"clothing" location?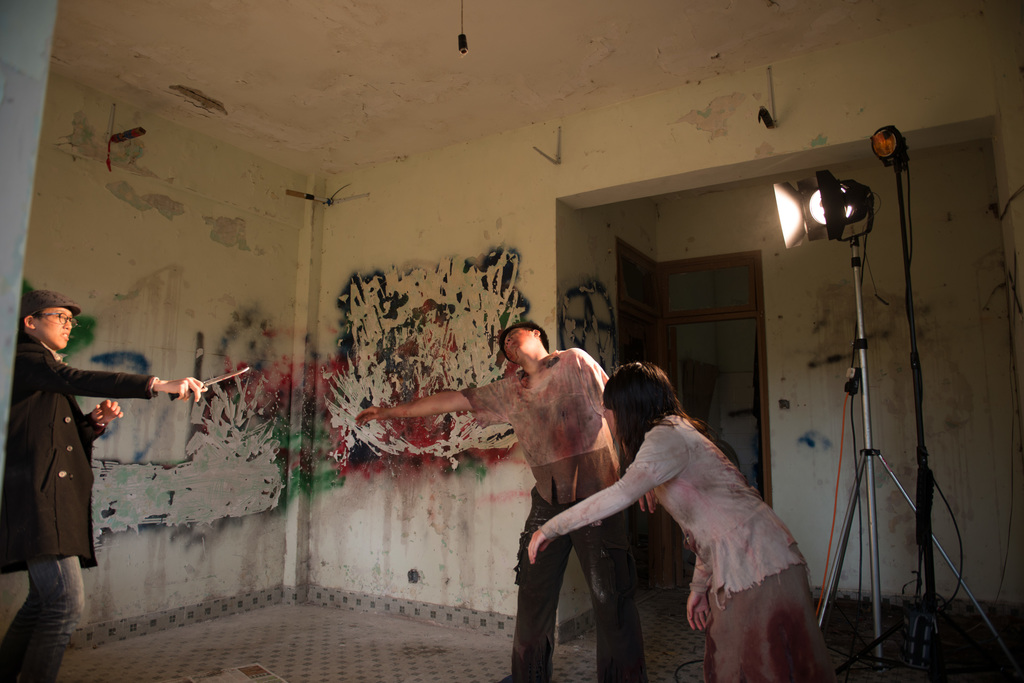
458, 346, 653, 682
